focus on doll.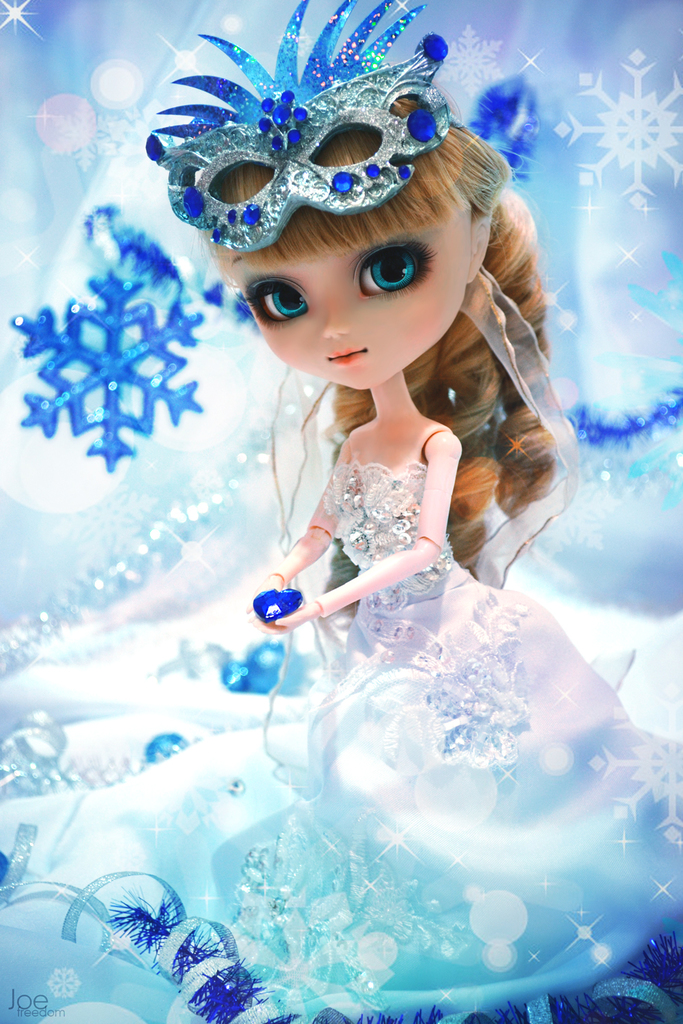
Focused at pyautogui.locateOnScreen(151, 85, 614, 941).
